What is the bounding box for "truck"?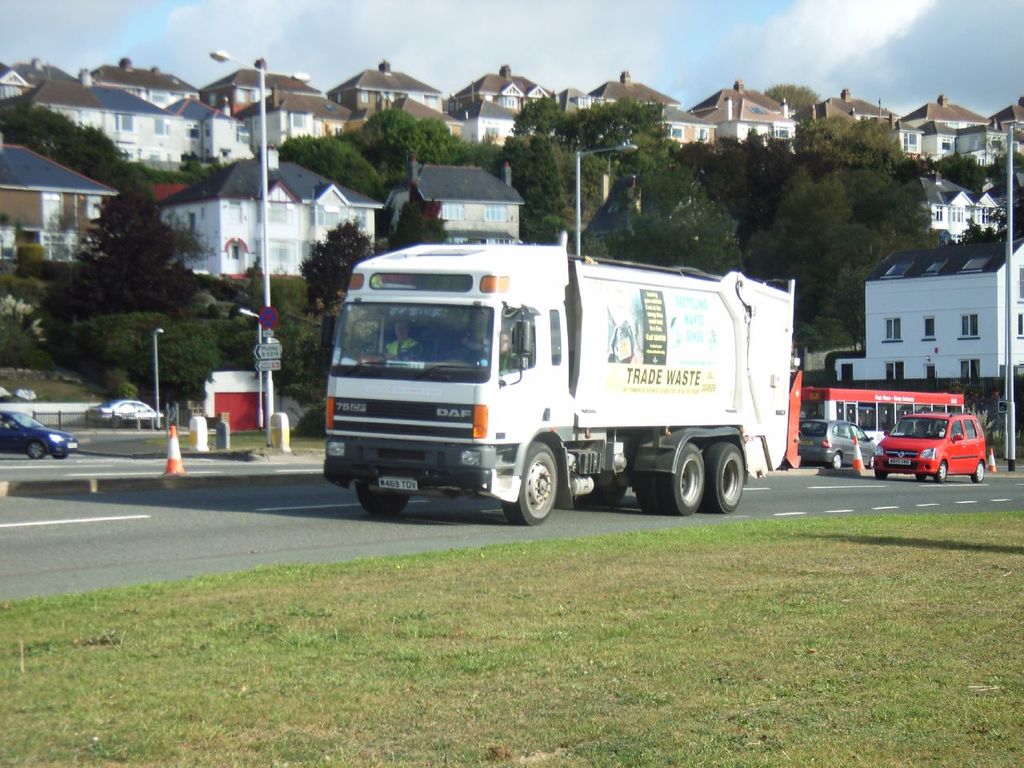
(319,226,806,530).
